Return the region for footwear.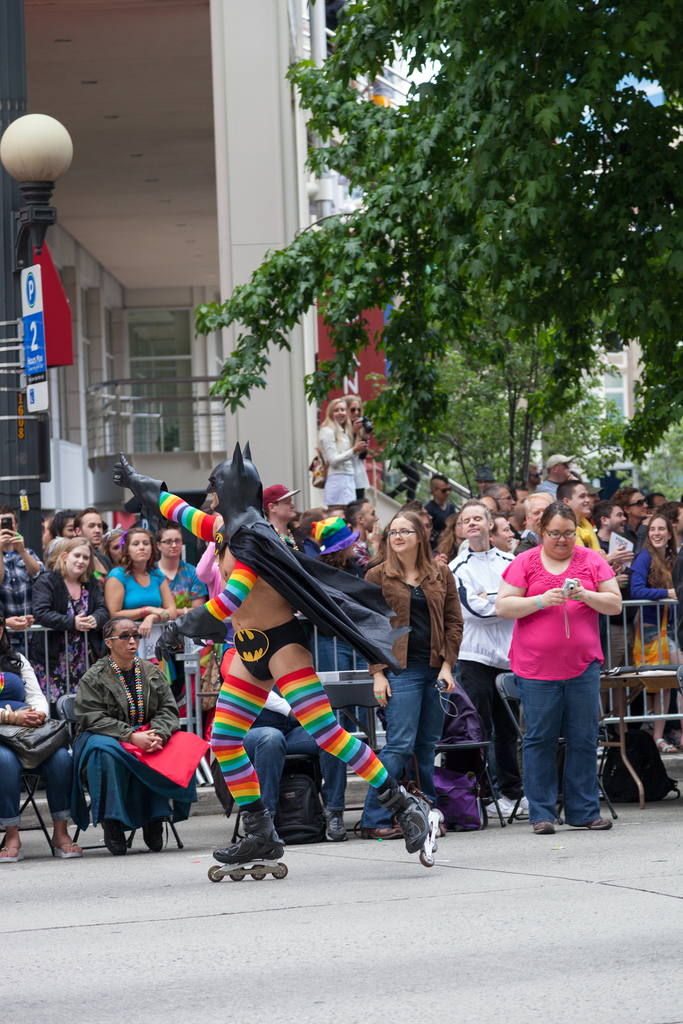
BBox(483, 796, 523, 820).
